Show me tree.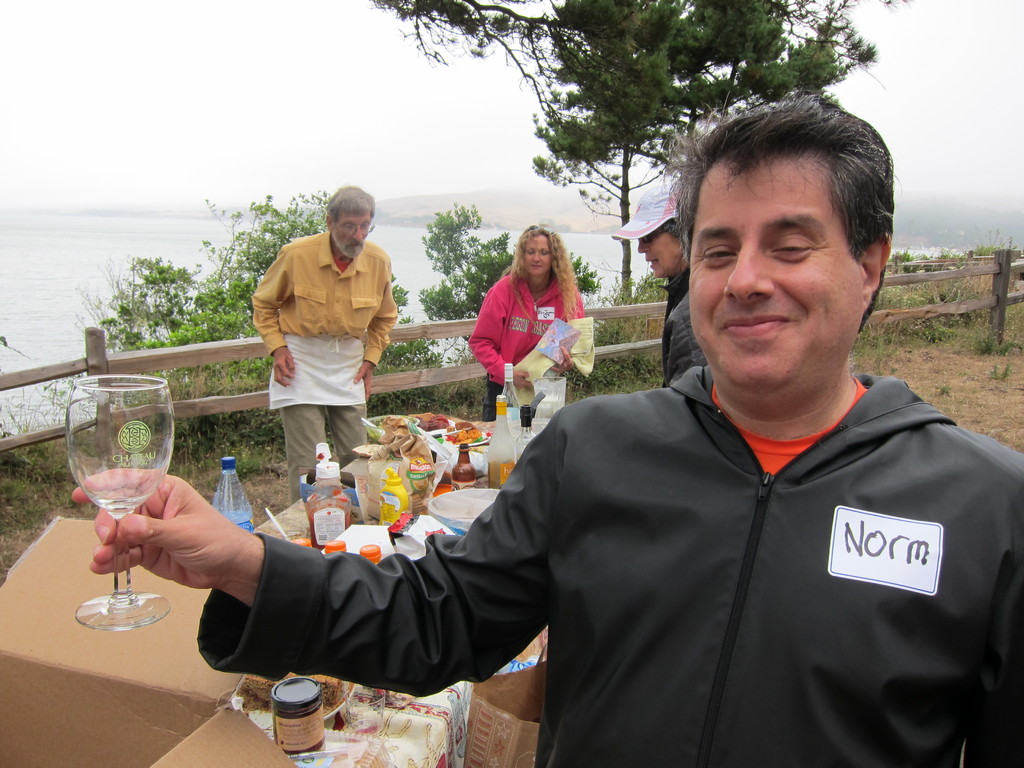
tree is here: [left=372, top=0, right=876, bottom=299].
